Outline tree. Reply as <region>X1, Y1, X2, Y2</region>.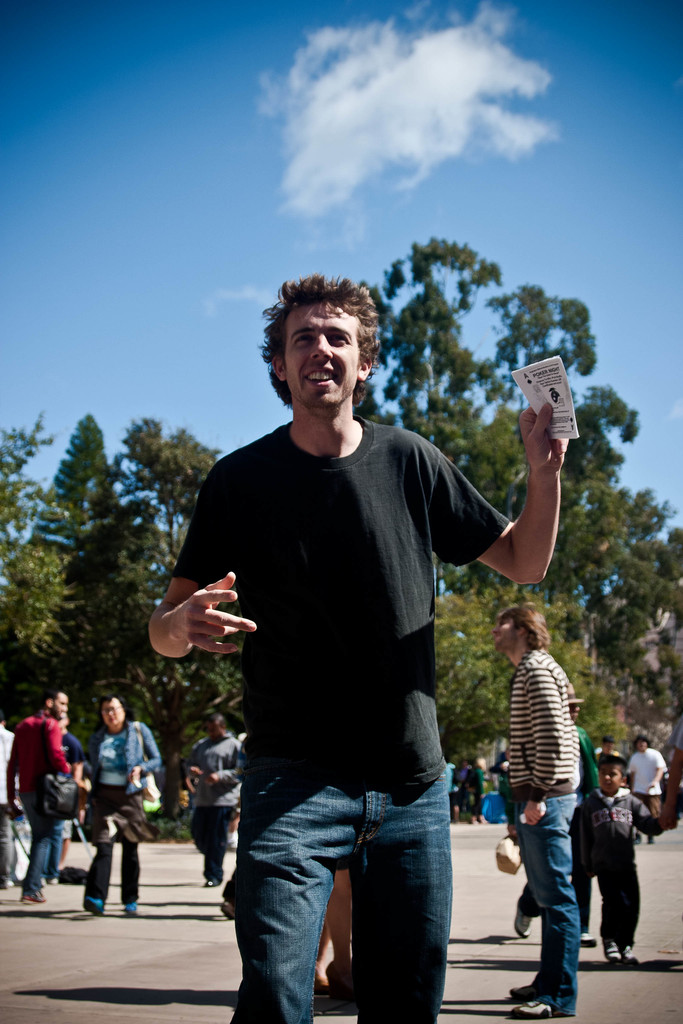
<region>544, 466, 682, 686</region>.
